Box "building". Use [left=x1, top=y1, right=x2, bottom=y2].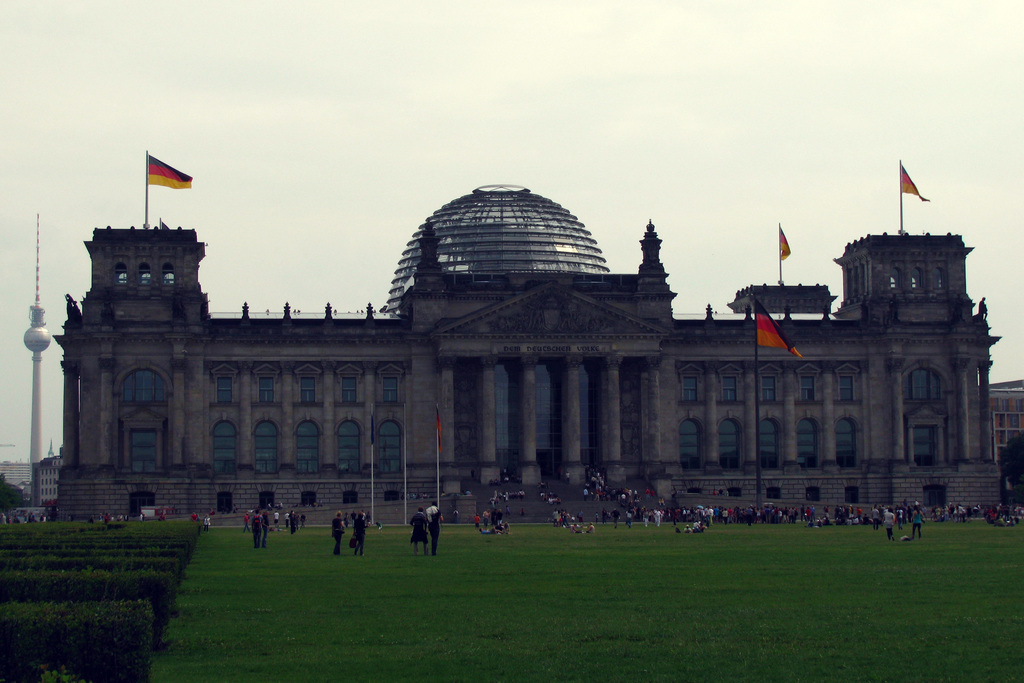
[left=383, top=181, right=609, bottom=311].
